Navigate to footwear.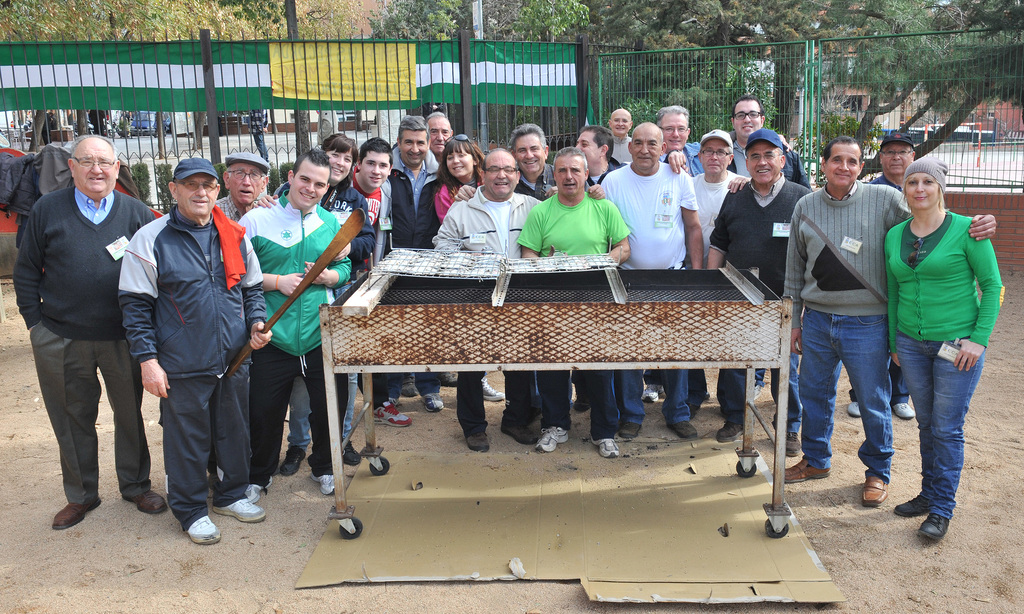
Navigation target: box(539, 425, 568, 453).
